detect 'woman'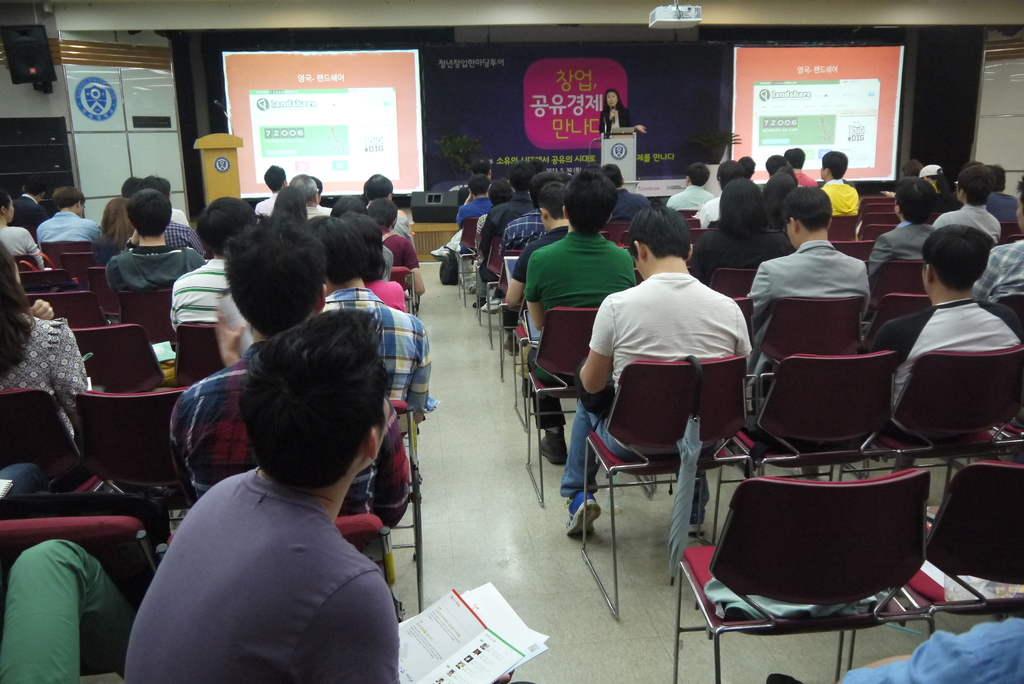
<box>0,242,92,444</box>
